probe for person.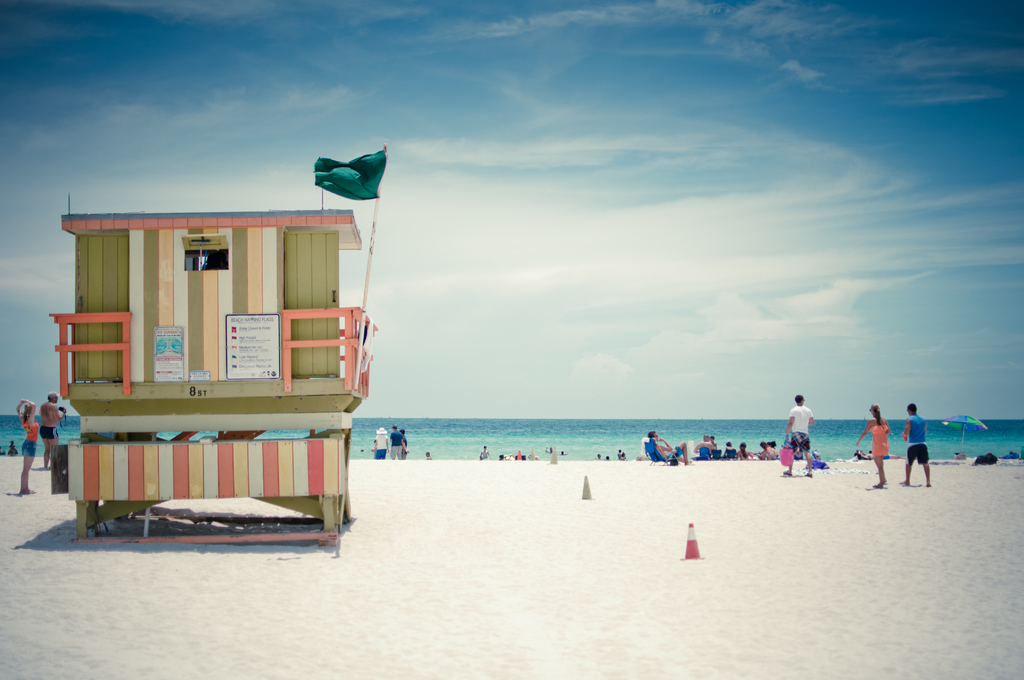
Probe result: box=[895, 403, 934, 485].
